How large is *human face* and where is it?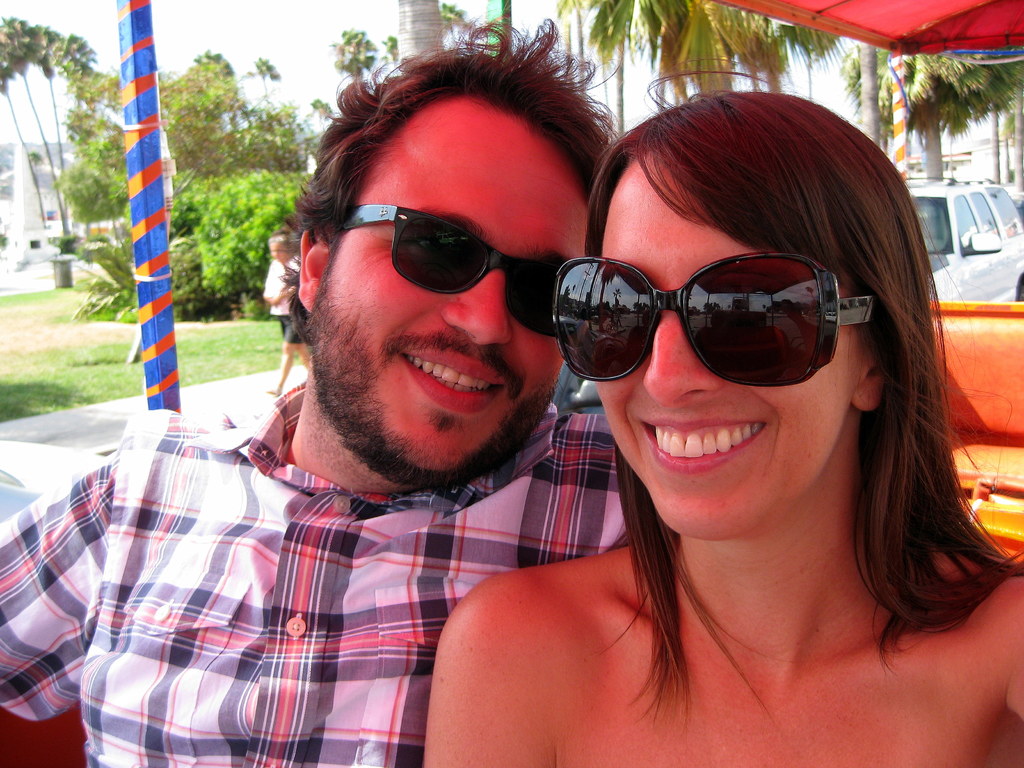
Bounding box: x1=597 y1=157 x2=854 y2=538.
